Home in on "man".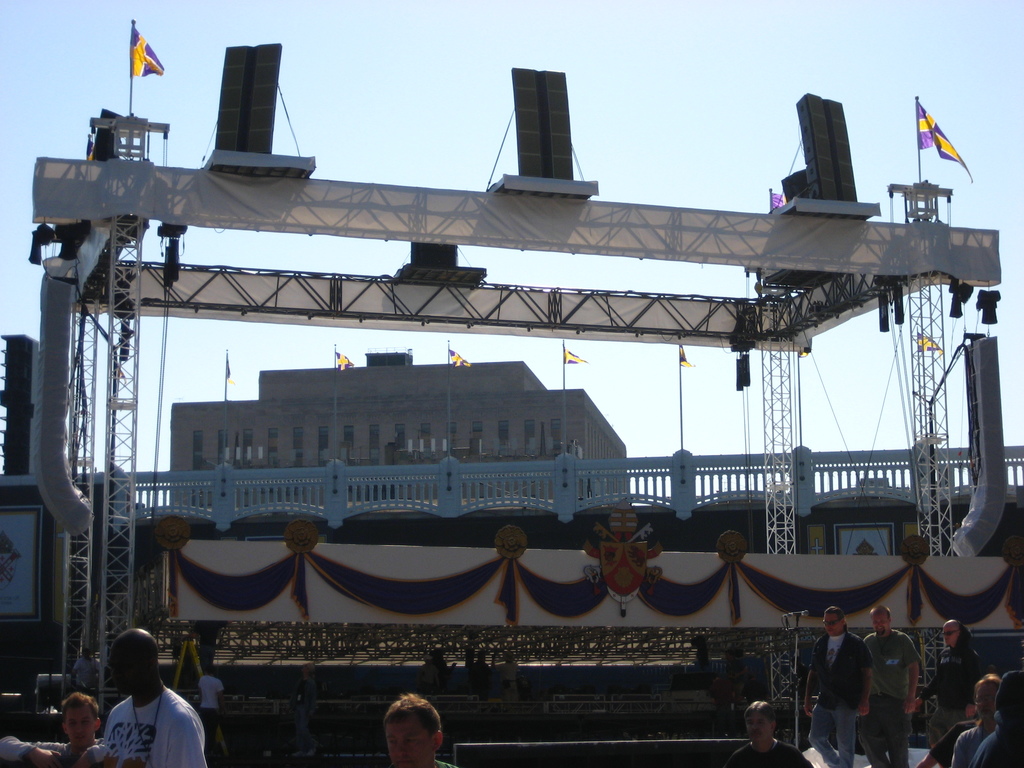
Homed in at <bbox>380, 678, 462, 767</bbox>.
